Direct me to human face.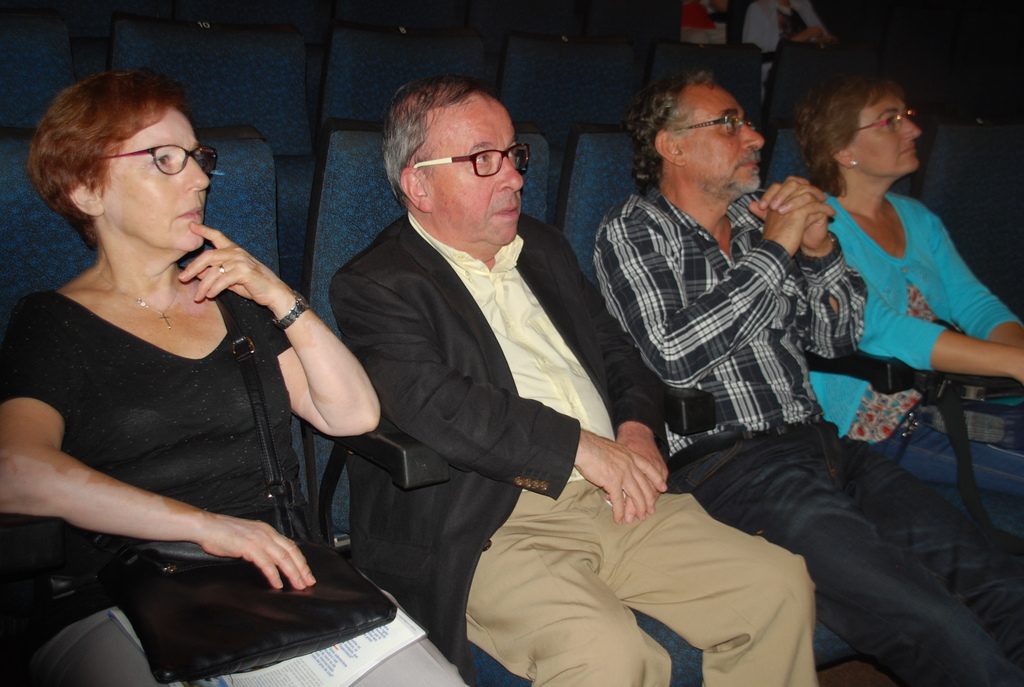
Direction: BBox(681, 86, 765, 191).
